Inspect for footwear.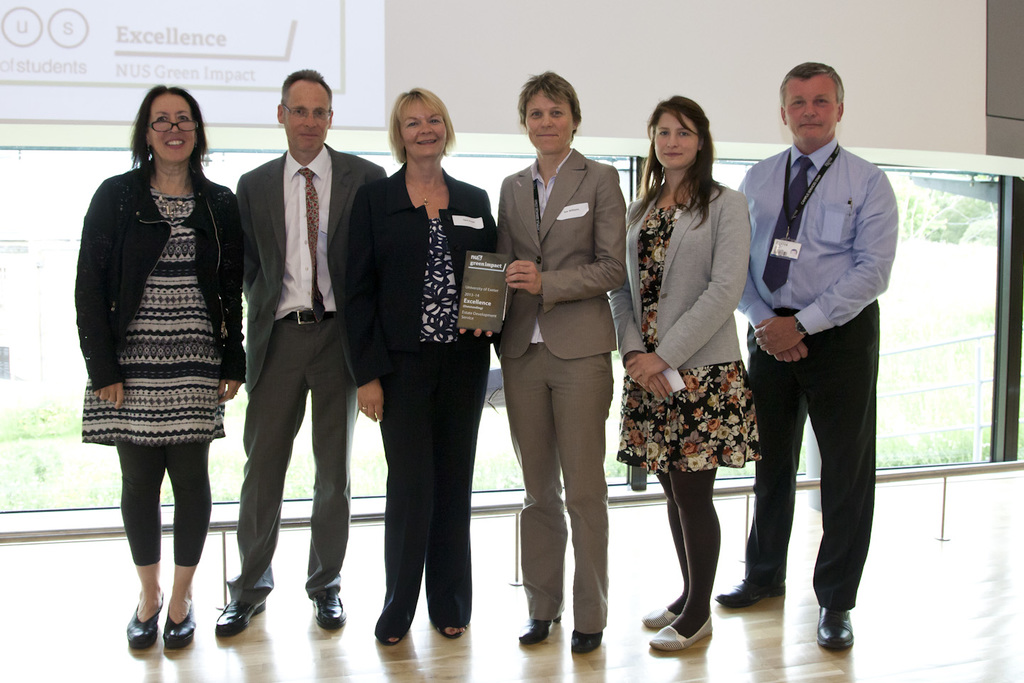
Inspection: l=641, t=606, r=681, b=628.
